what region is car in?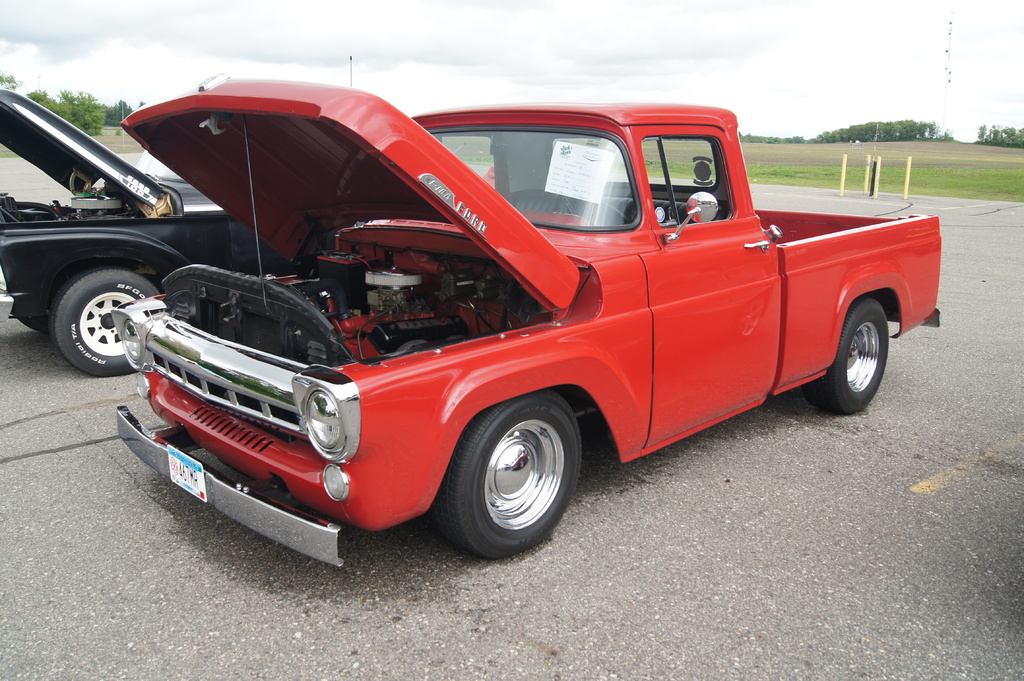
{"left": 0, "top": 91, "right": 300, "bottom": 372}.
